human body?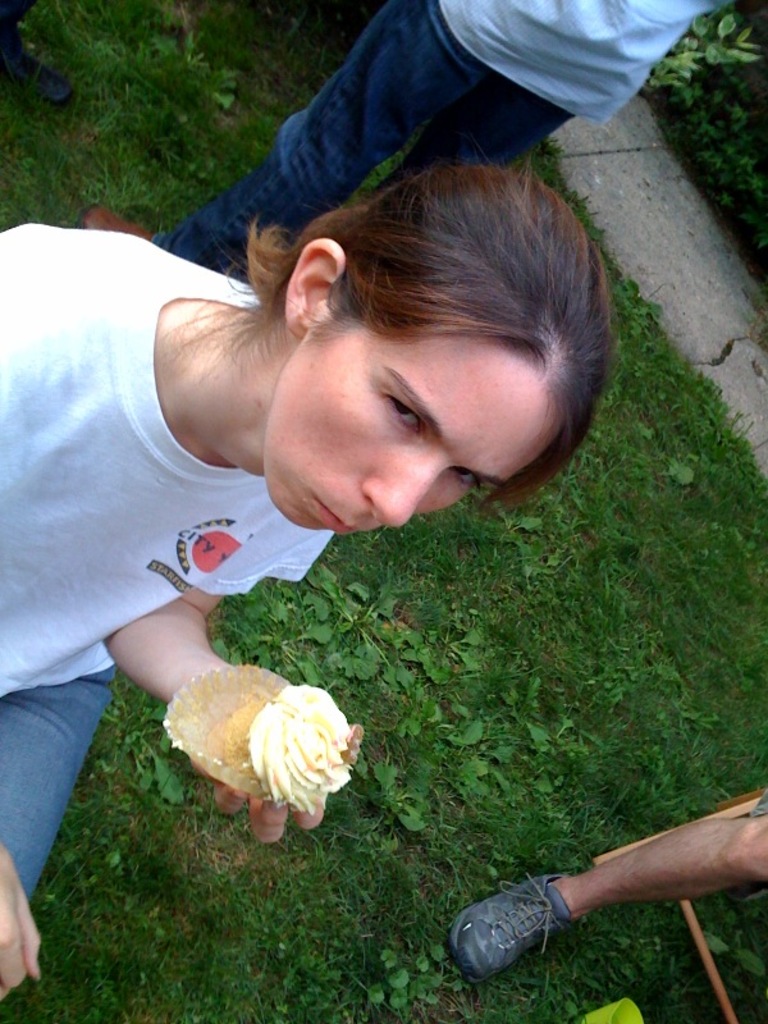
pyautogui.locateOnScreen(444, 790, 767, 982)
